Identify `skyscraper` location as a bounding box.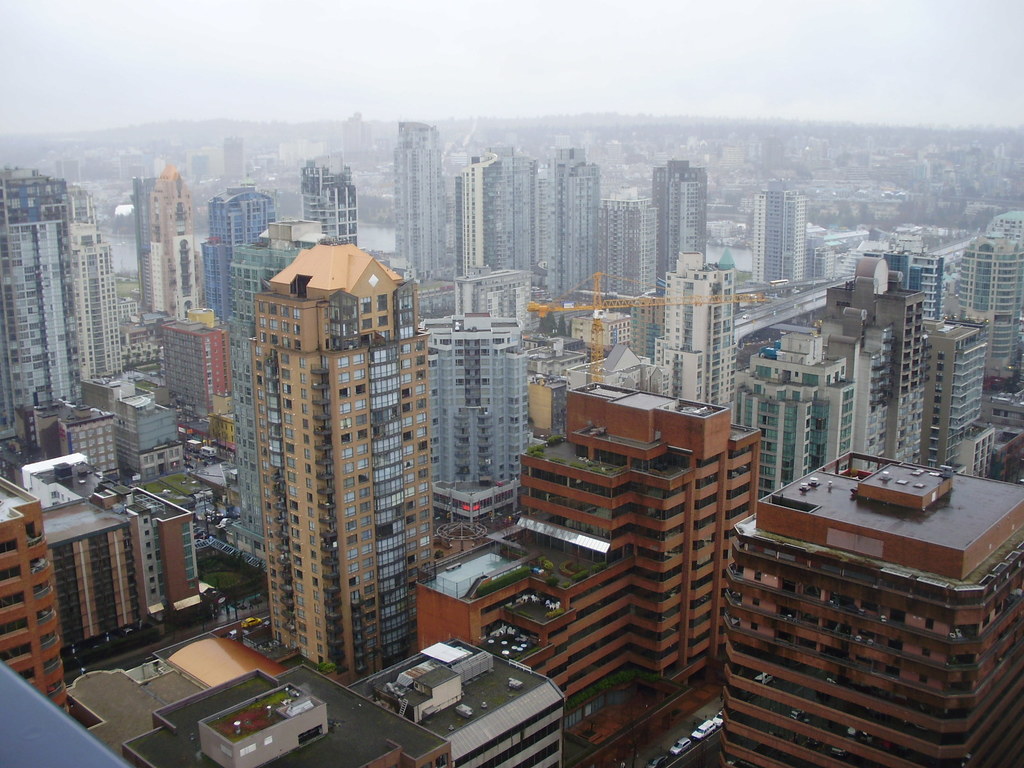
223,135,240,183.
